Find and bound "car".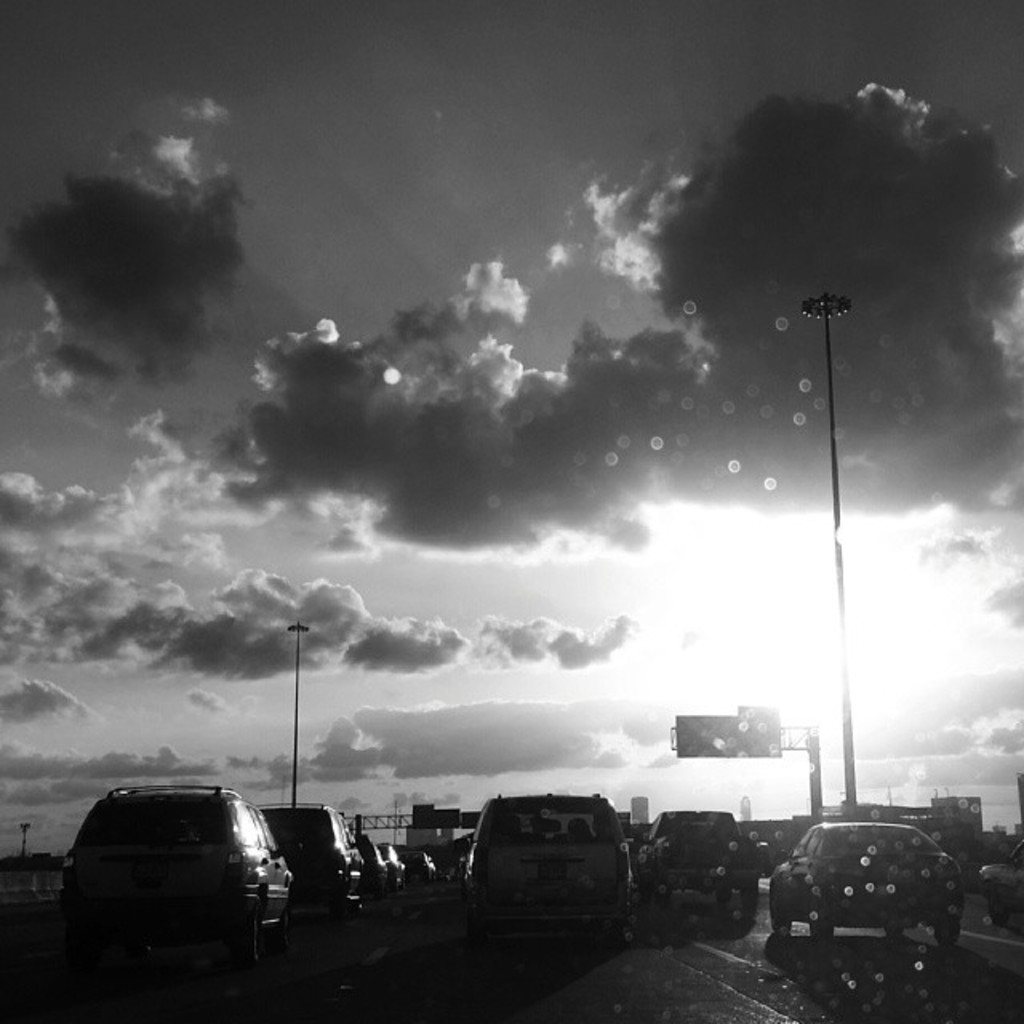
Bound: [50, 781, 314, 986].
